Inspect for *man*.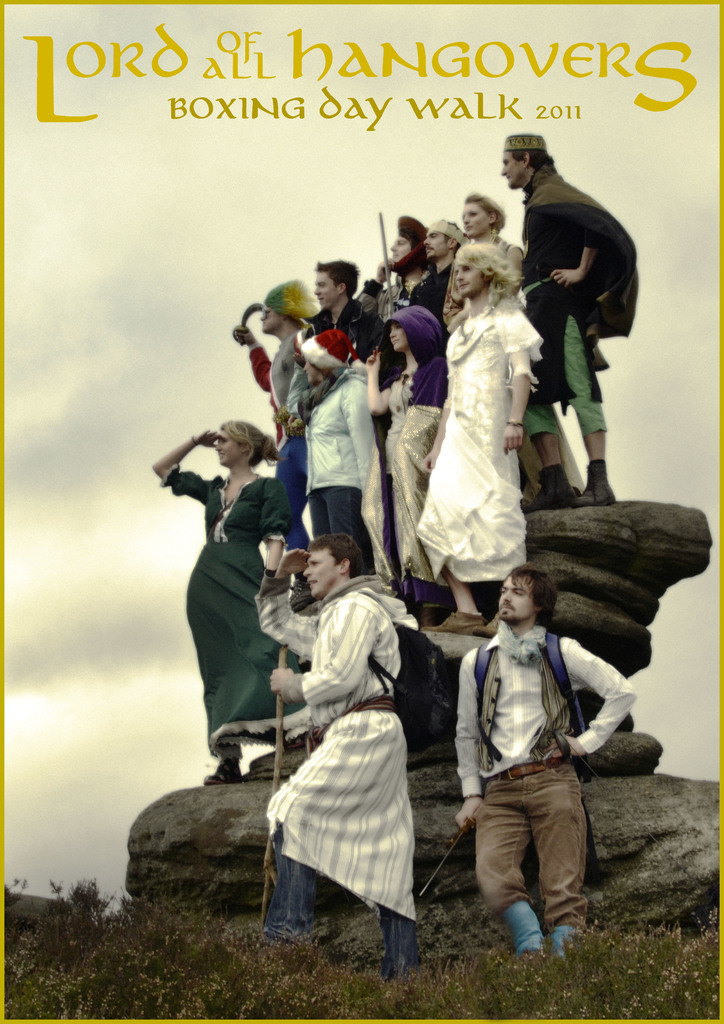
Inspection: [x1=298, y1=256, x2=379, y2=361].
